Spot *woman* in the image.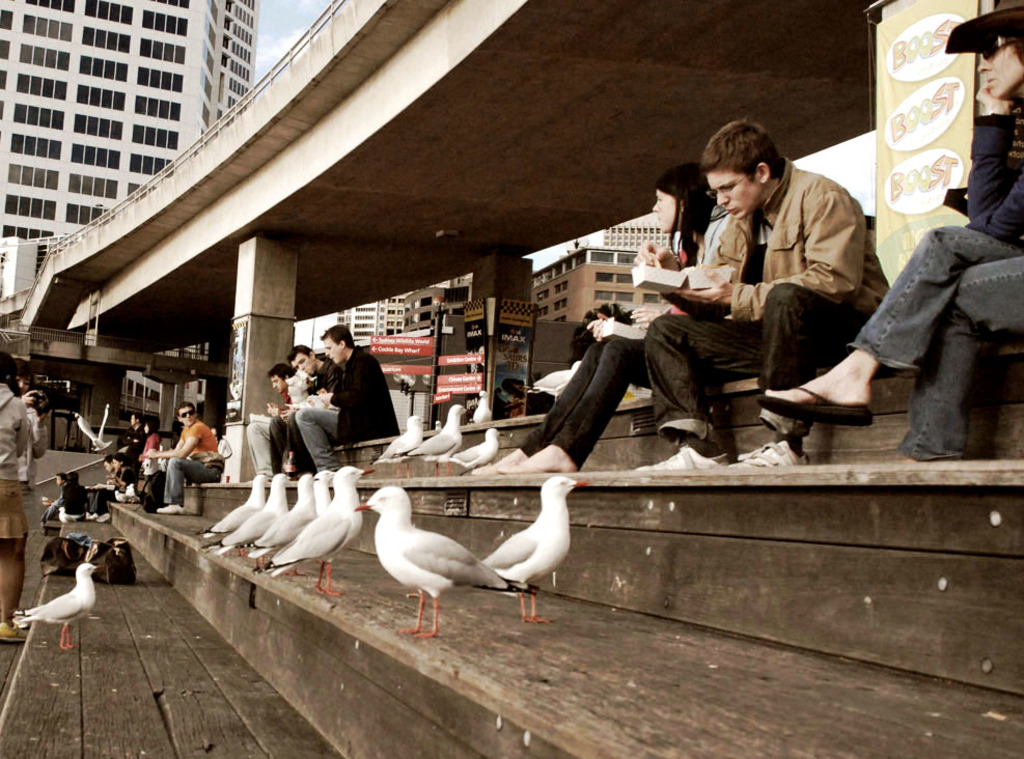
*woman* found at 0,352,28,642.
